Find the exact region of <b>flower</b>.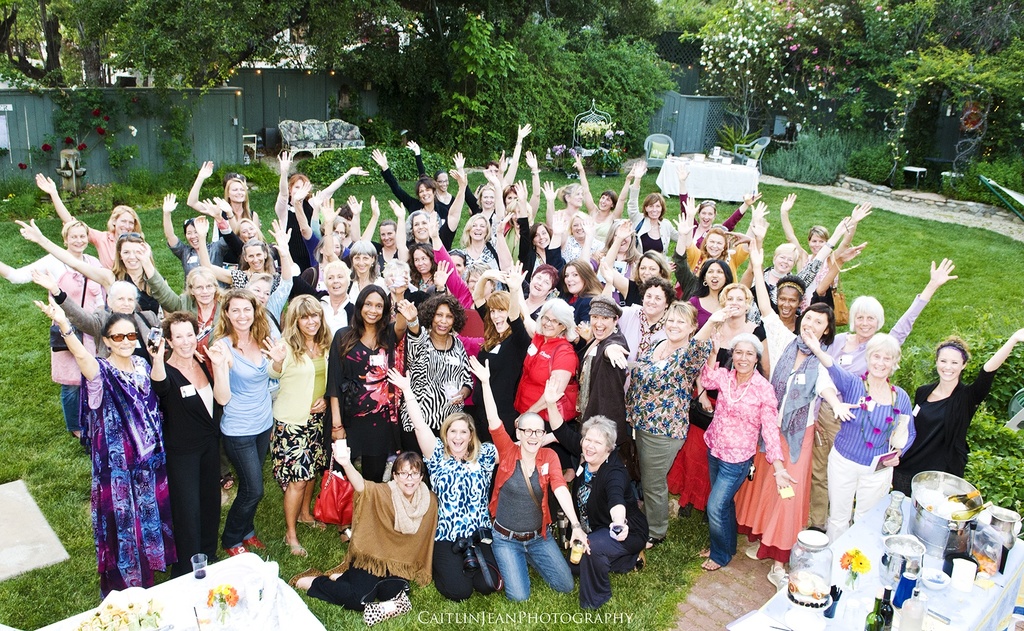
Exact region: <box>129,125,140,138</box>.
